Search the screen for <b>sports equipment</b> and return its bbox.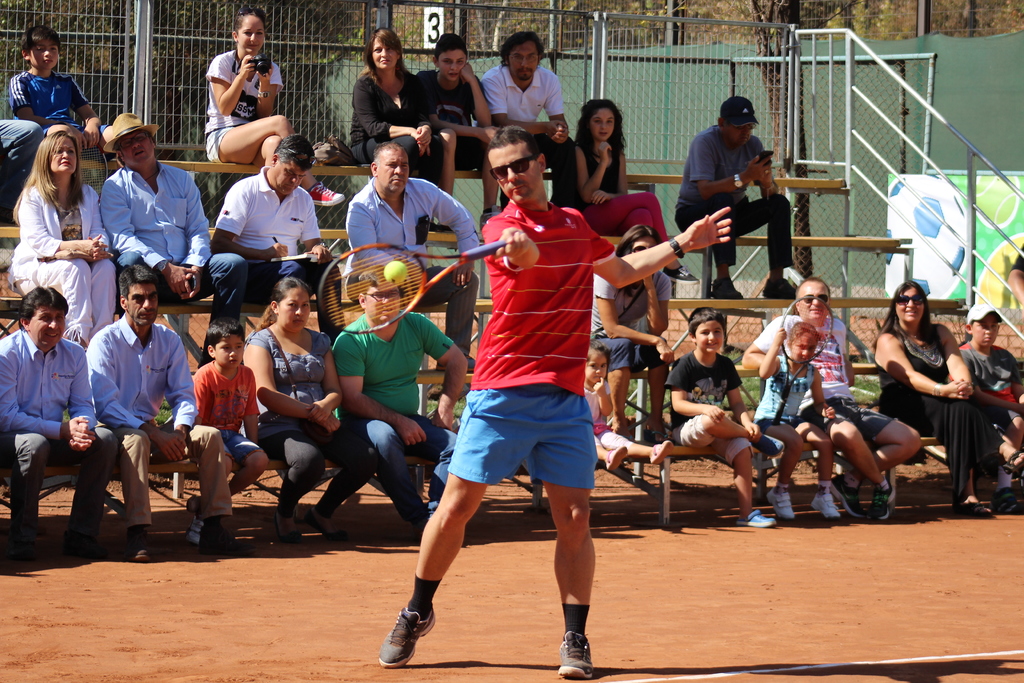
Found: 315 237 525 332.
